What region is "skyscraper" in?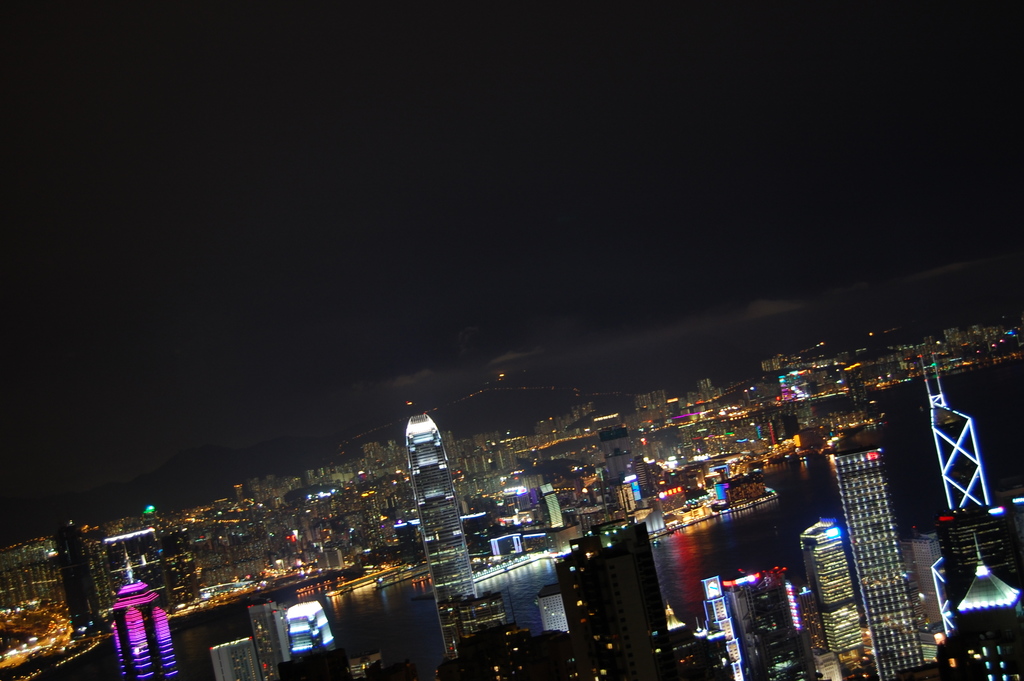
{"x1": 412, "y1": 402, "x2": 477, "y2": 658}.
